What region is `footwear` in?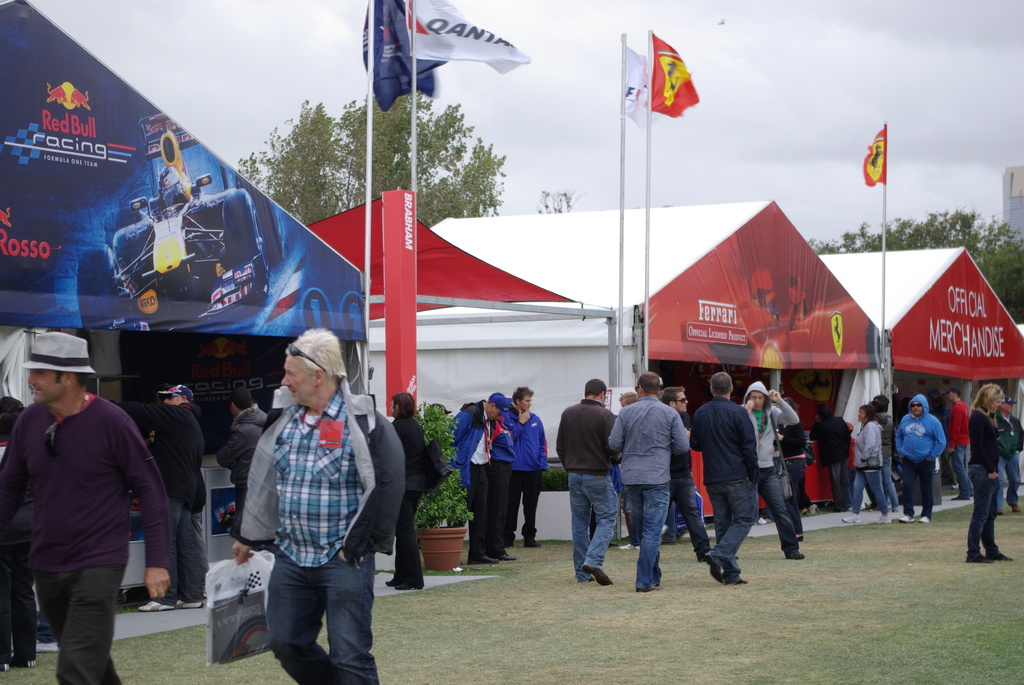
966/548/997/563.
